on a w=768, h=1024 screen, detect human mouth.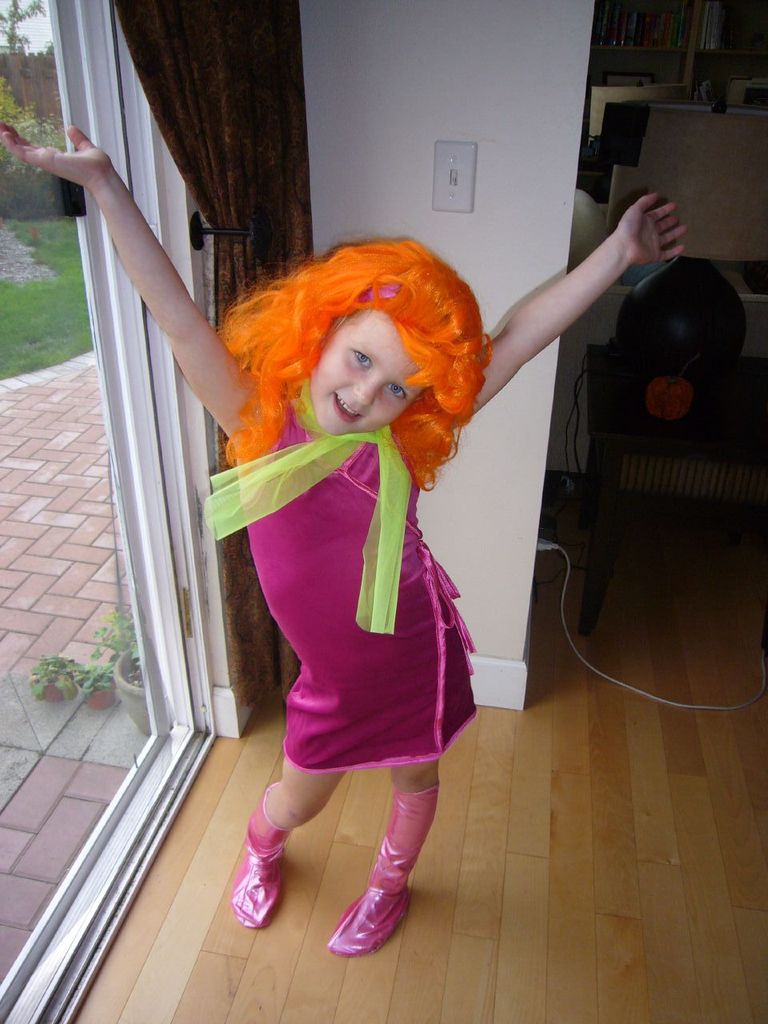
locate(338, 396, 359, 419).
